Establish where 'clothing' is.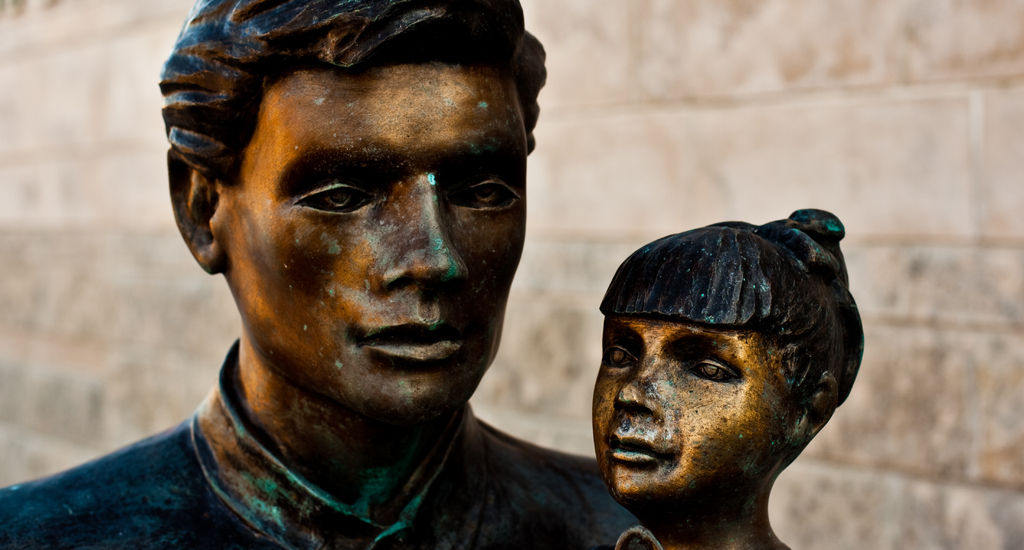
Established at [0,332,648,549].
